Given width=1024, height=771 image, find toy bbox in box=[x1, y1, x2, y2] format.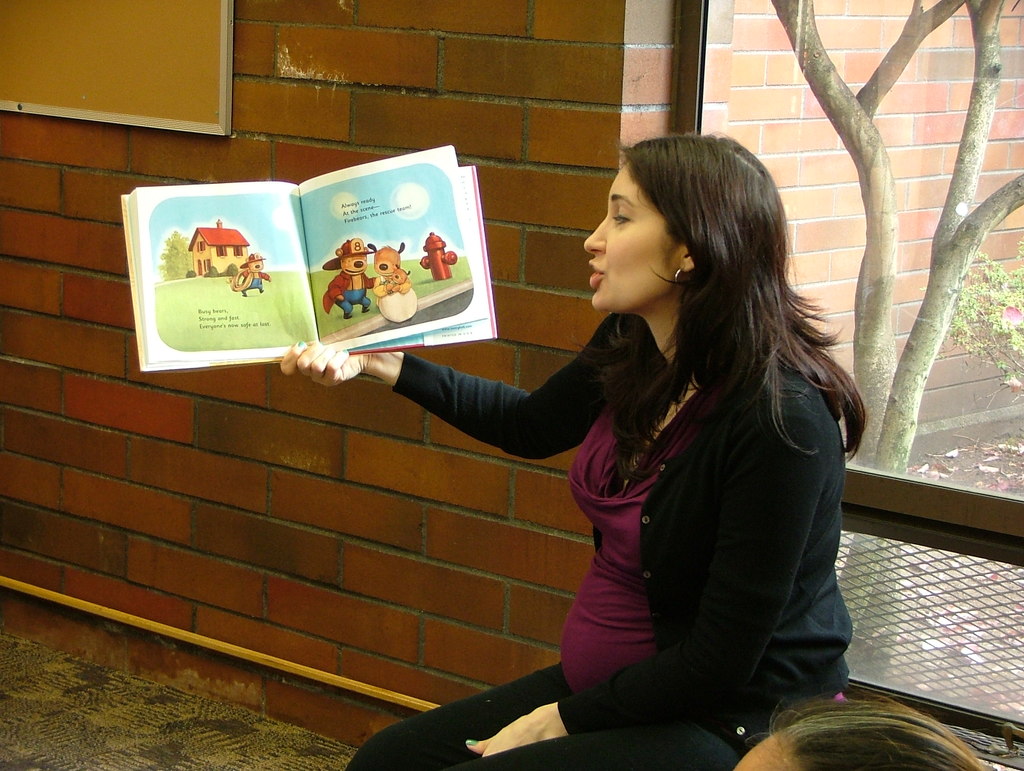
box=[186, 215, 254, 280].
